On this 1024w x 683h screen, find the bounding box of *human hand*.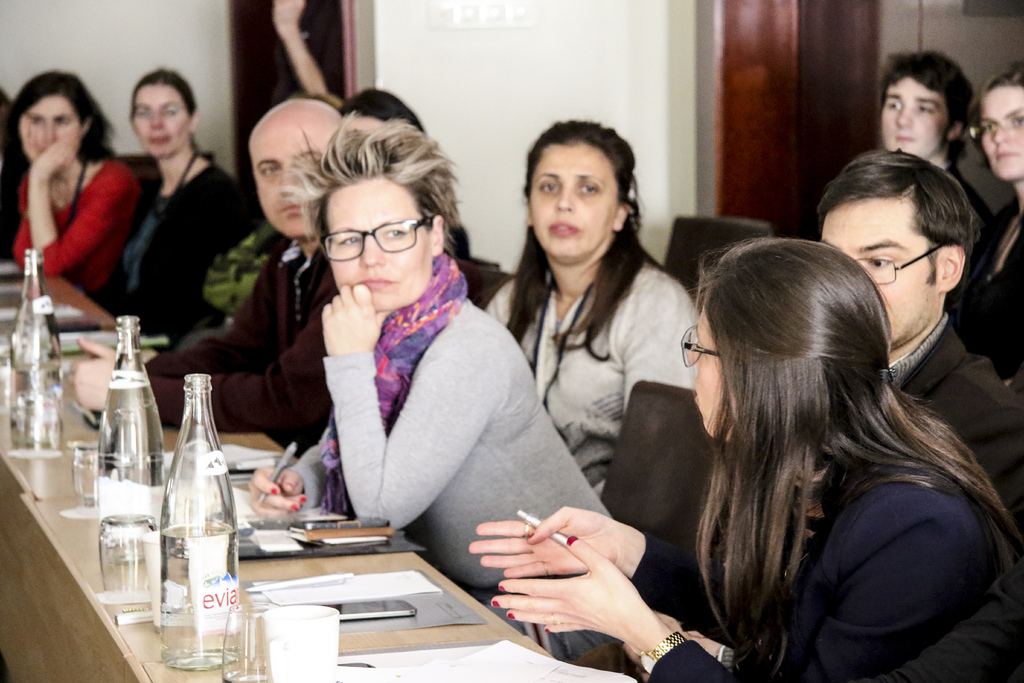
Bounding box: [x1=639, y1=628, x2=725, y2=682].
